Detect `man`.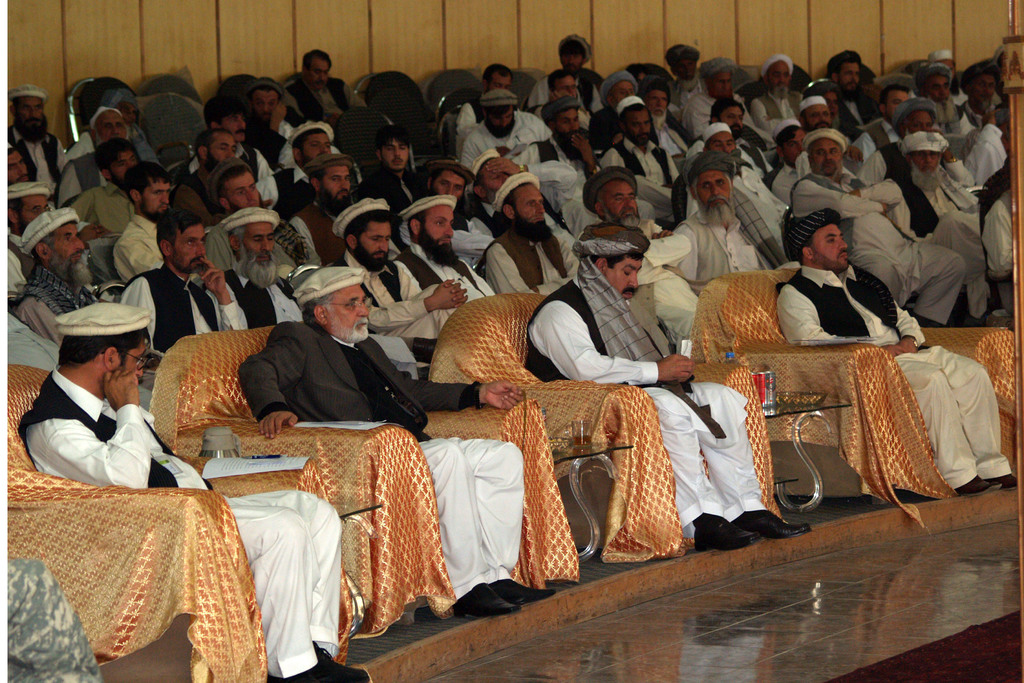
Detected at (left=296, top=162, right=417, bottom=272).
